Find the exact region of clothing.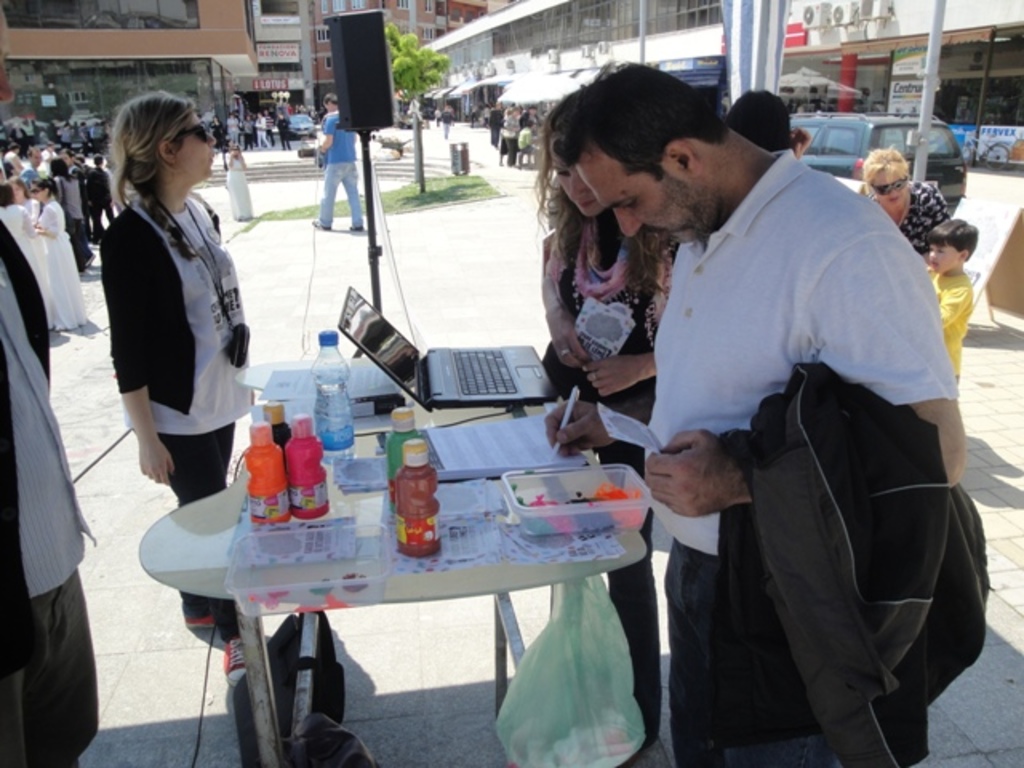
Exact region: select_region(38, 198, 98, 333).
